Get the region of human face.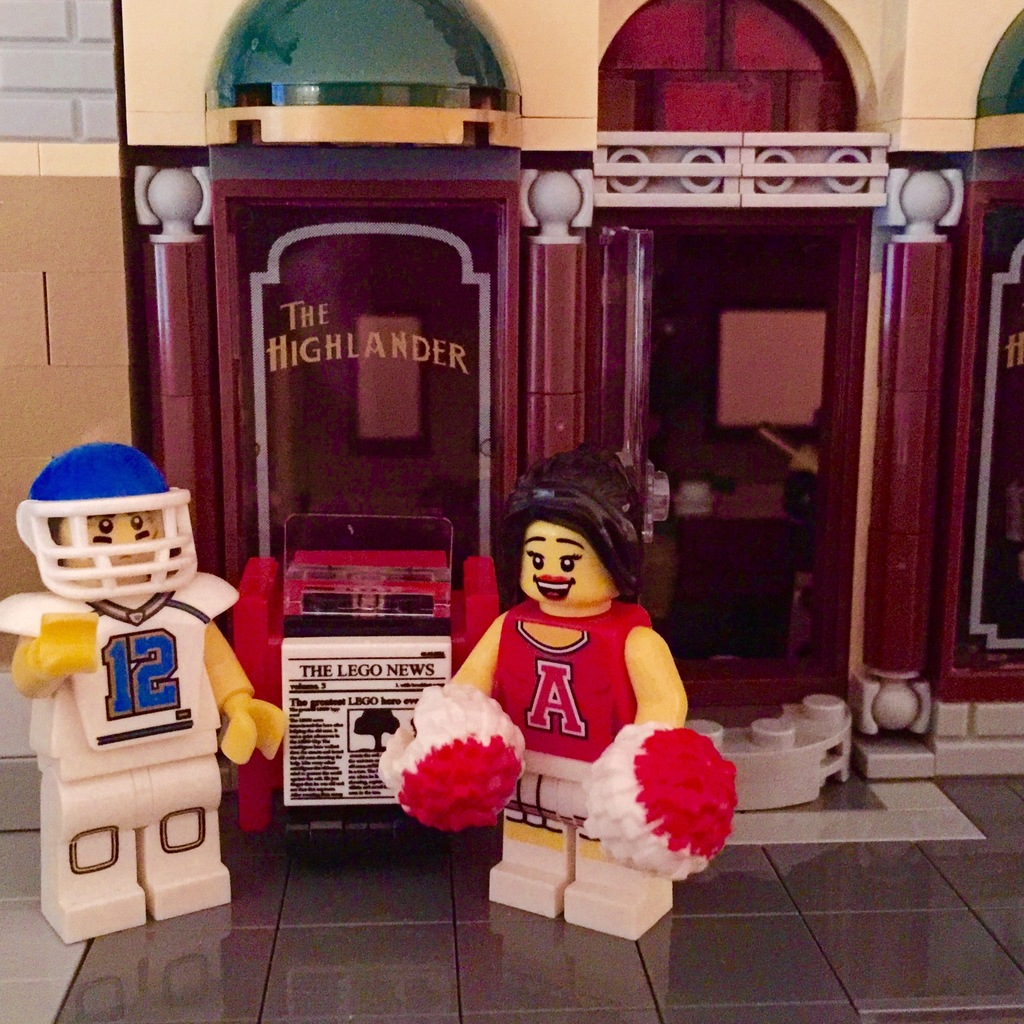
[left=519, top=527, right=606, bottom=607].
